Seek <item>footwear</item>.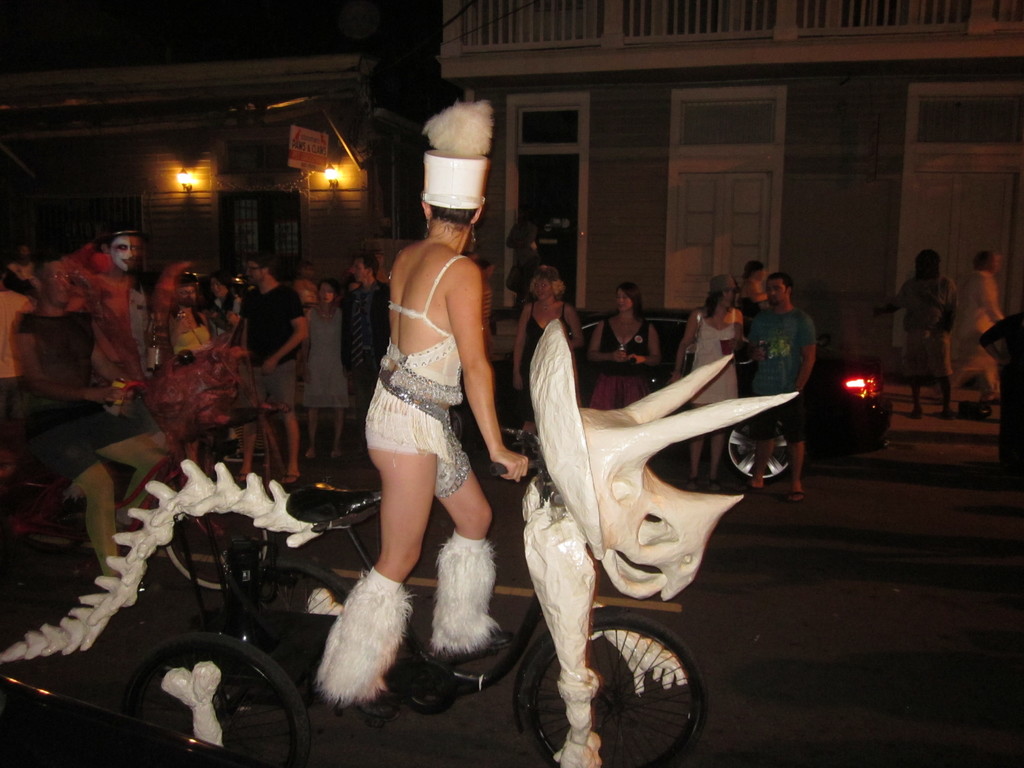
[328, 665, 397, 708].
